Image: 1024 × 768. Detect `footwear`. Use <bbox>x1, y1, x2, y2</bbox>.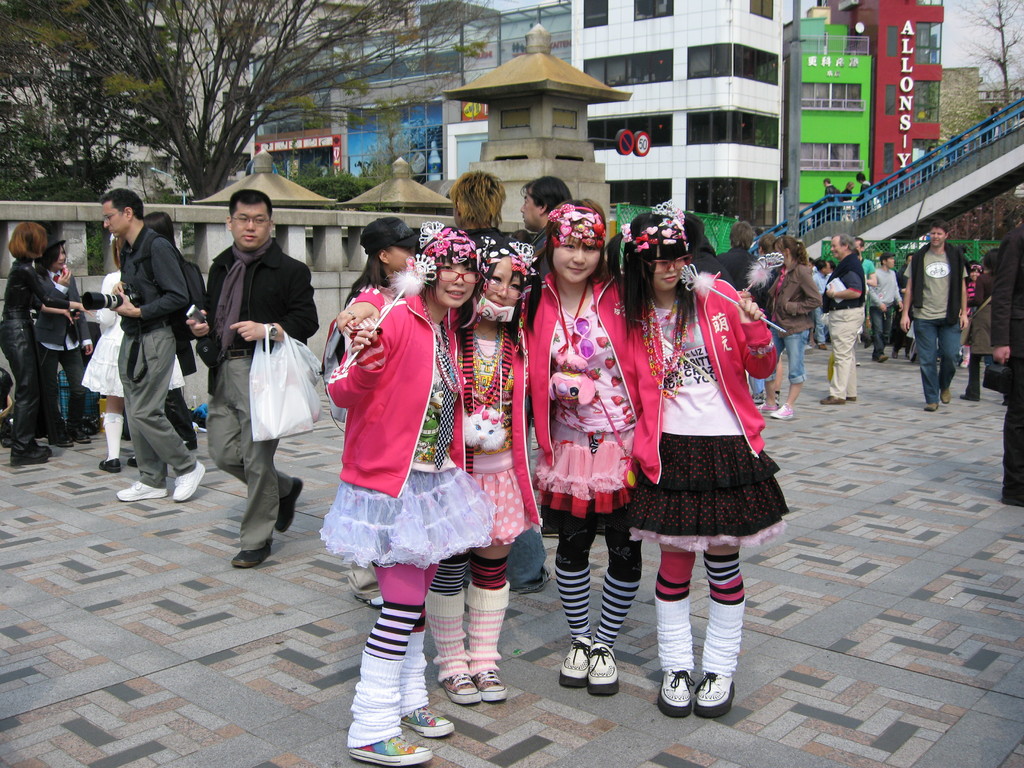
<bbox>925, 404, 939, 414</bbox>.
